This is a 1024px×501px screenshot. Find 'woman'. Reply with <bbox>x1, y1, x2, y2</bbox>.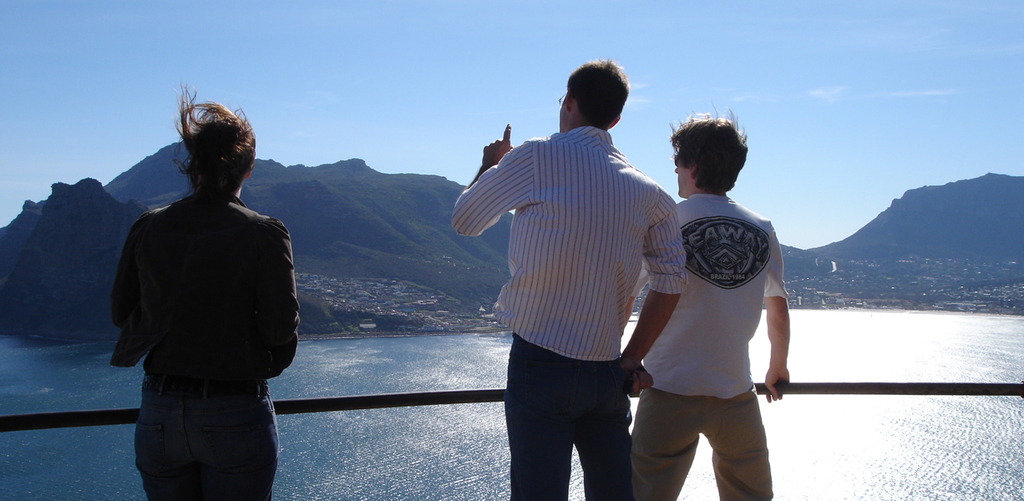
<bbox>108, 81, 298, 500</bbox>.
